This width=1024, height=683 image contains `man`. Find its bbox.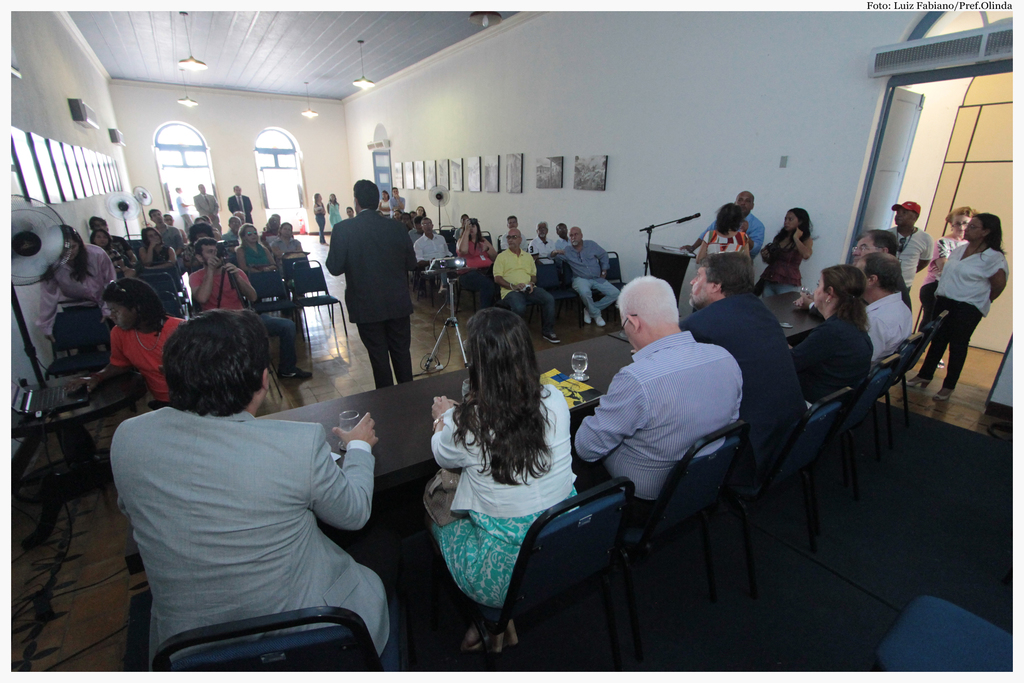
550, 220, 572, 253.
